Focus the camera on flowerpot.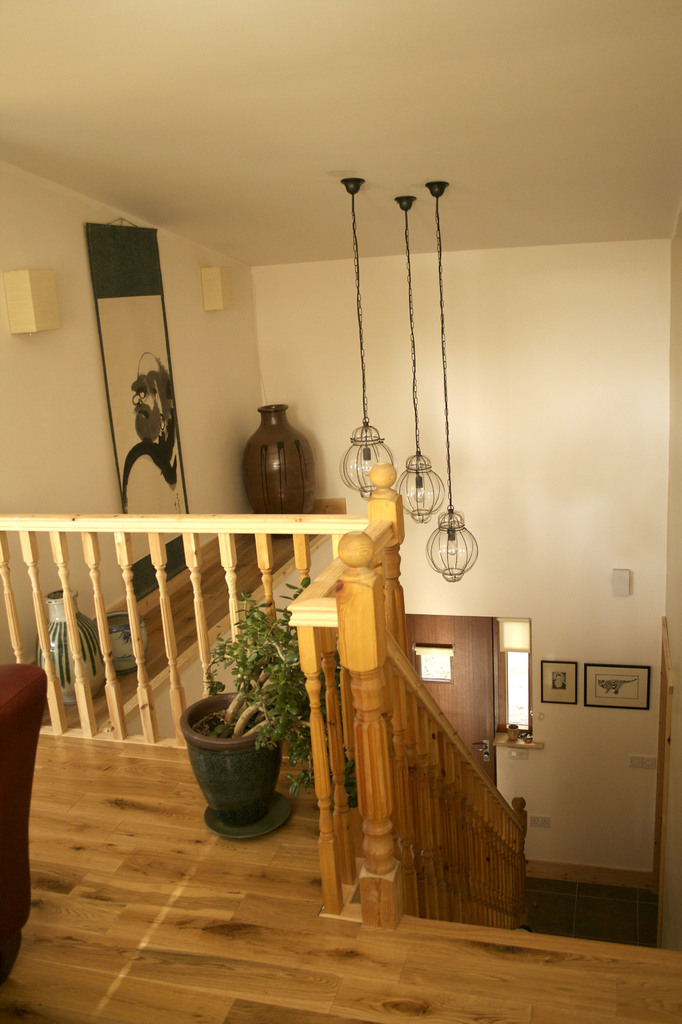
Focus region: (x1=92, y1=608, x2=148, y2=671).
